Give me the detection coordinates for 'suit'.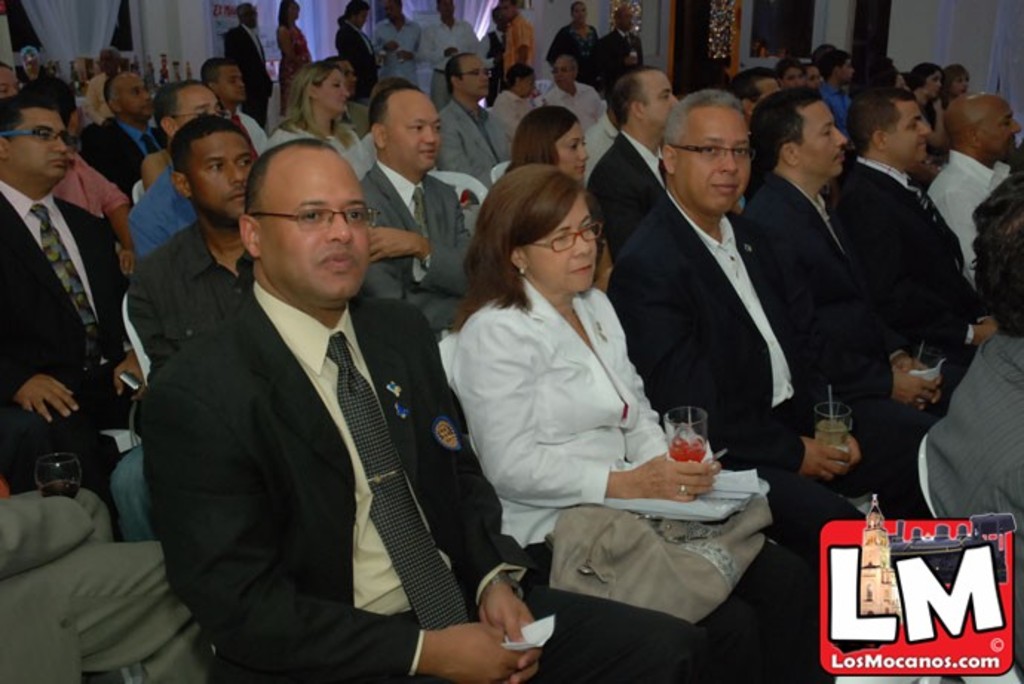
Rect(588, 28, 631, 96).
